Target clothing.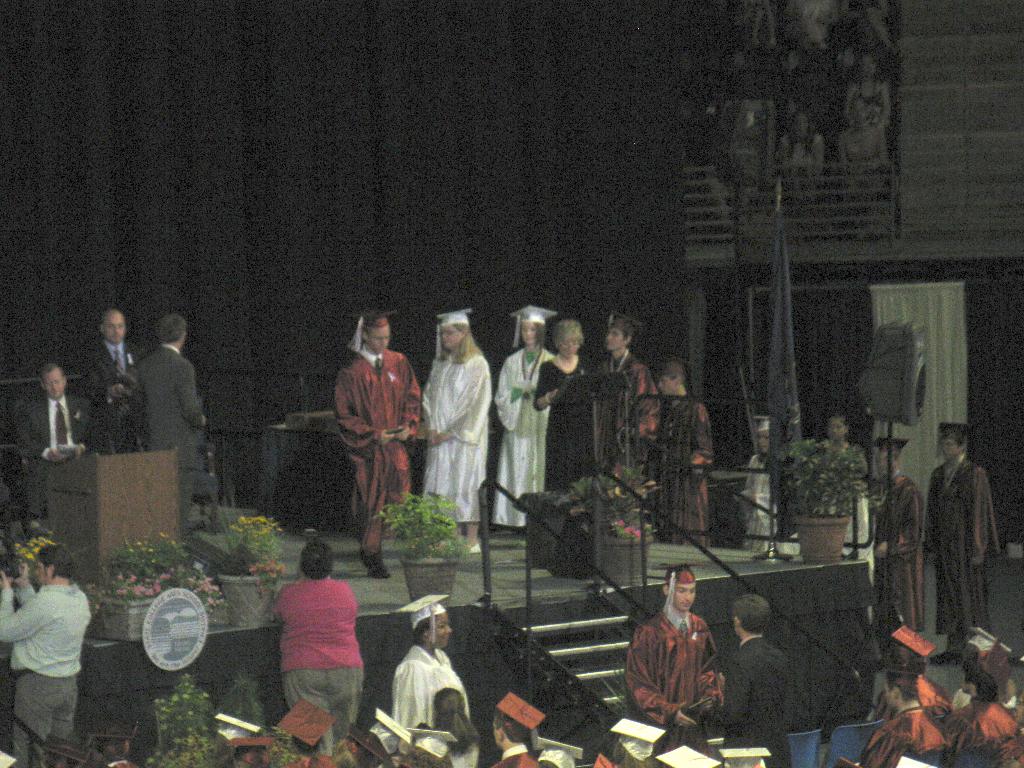
Target region: (644, 394, 713, 549).
